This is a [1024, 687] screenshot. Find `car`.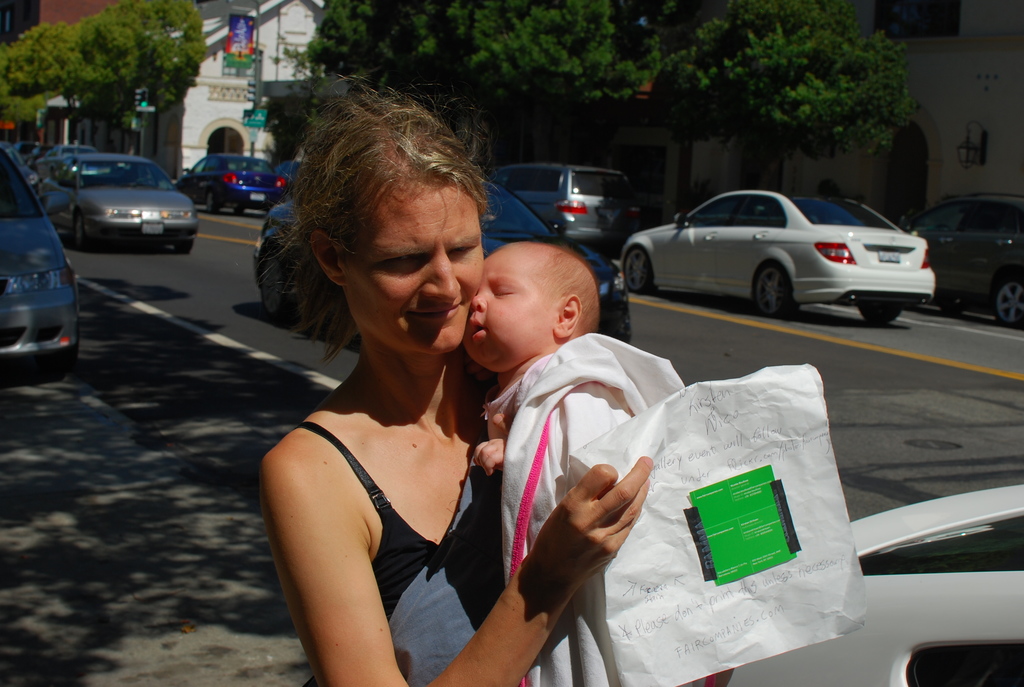
Bounding box: [x1=5, y1=145, x2=49, y2=205].
